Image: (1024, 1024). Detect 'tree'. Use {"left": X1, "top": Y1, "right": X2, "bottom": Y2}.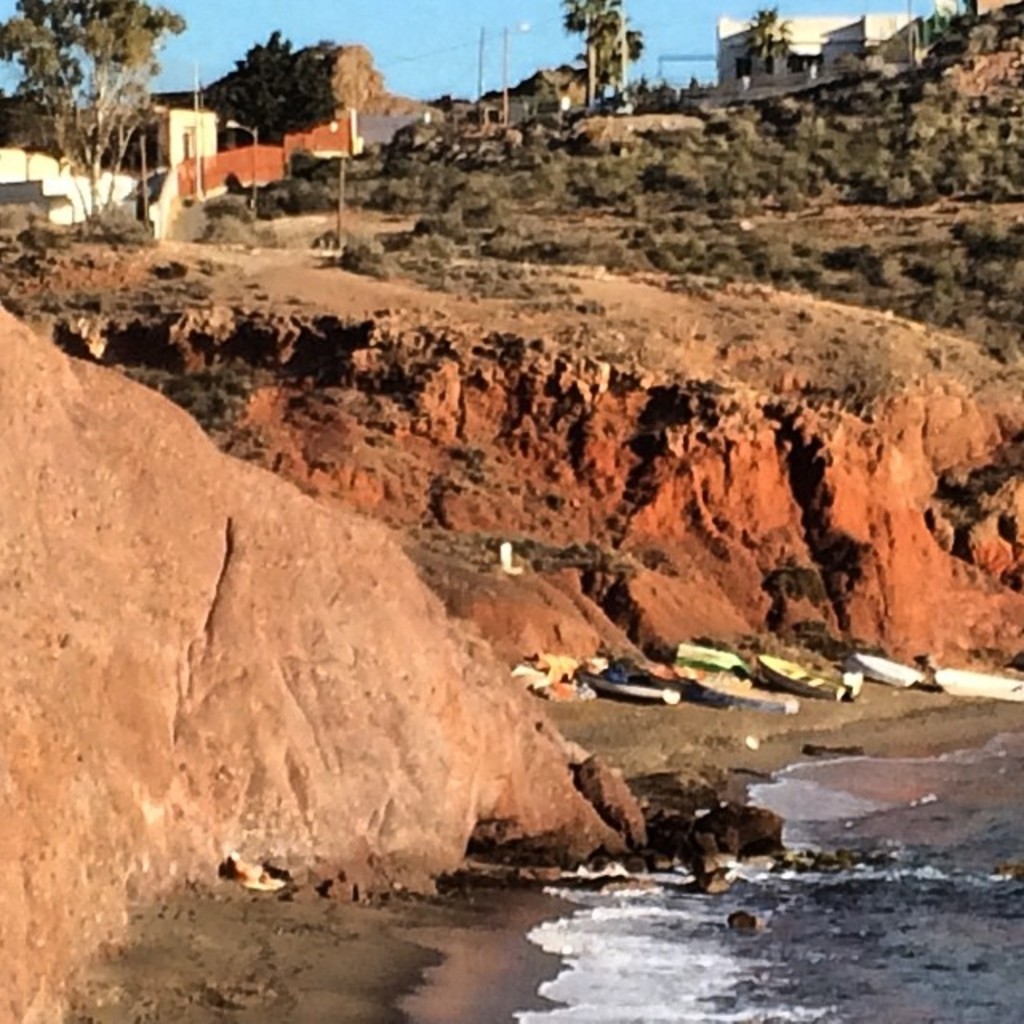
{"left": 733, "top": 11, "right": 786, "bottom": 83}.
